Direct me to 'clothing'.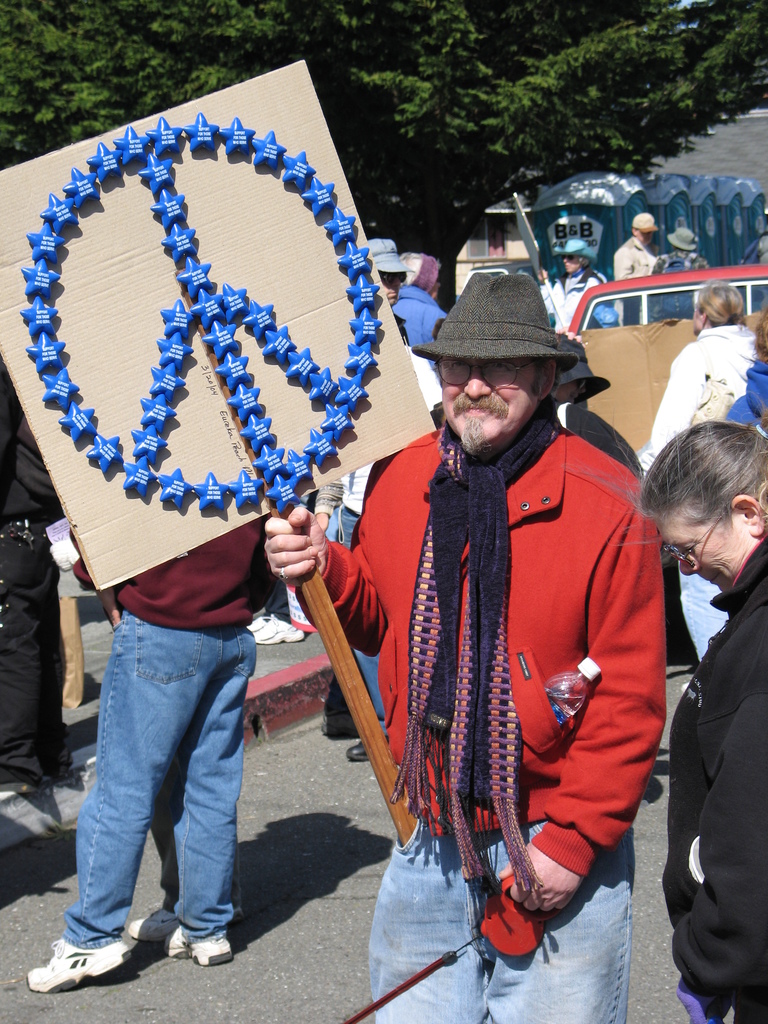
Direction: (0, 359, 67, 784).
